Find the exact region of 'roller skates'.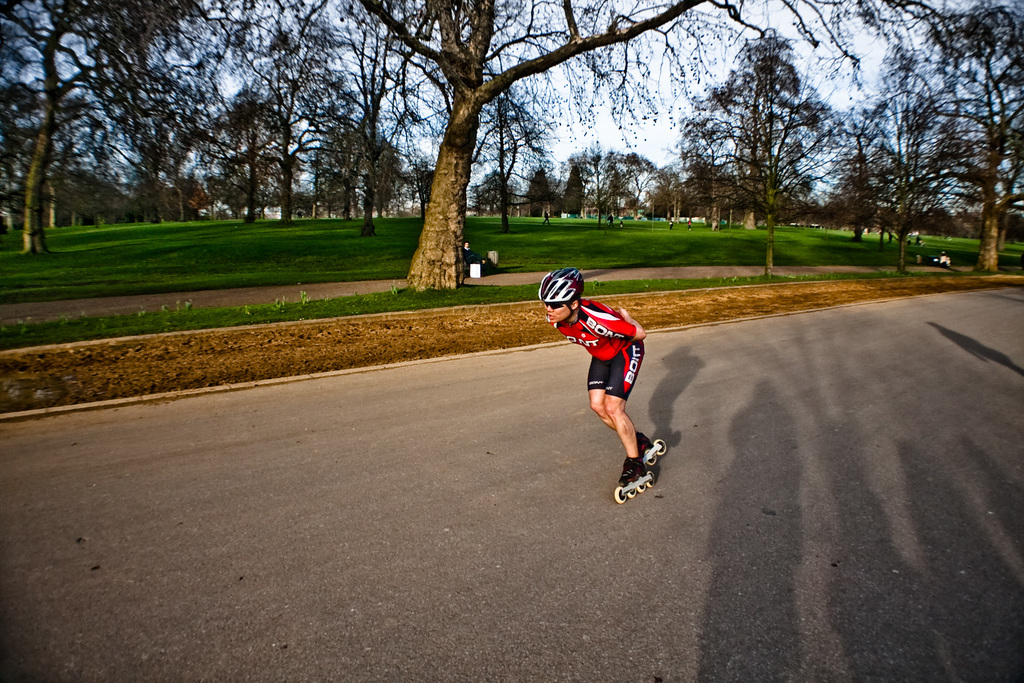
Exact region: box(641, 432, 669, 469).
